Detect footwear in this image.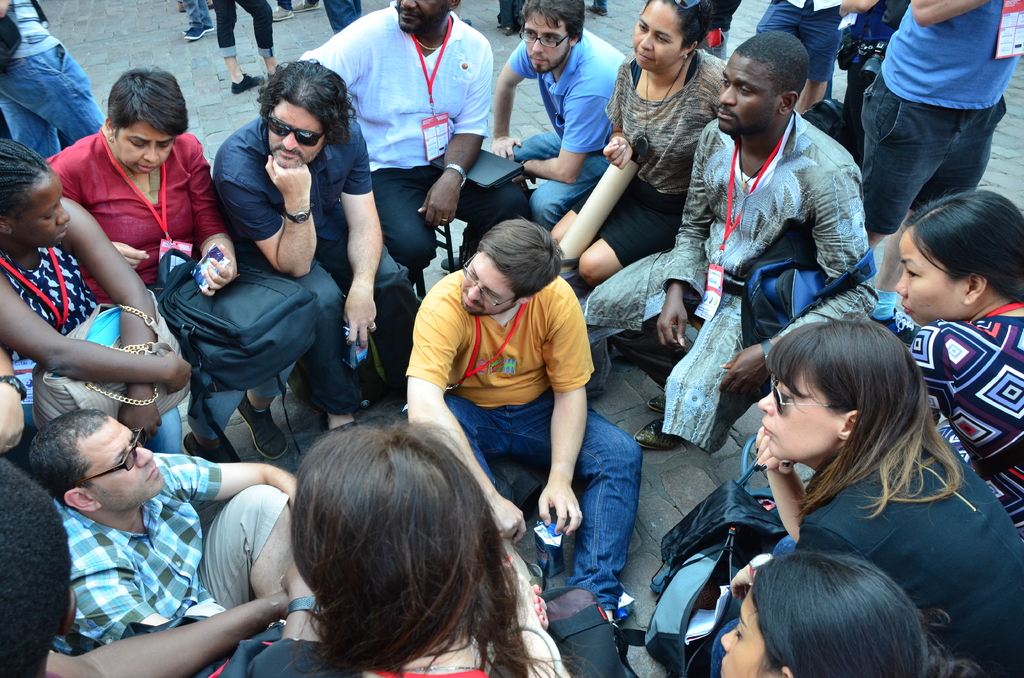
Detection: pyautogui.locateOnScreen(268, 3, 295, 25).
